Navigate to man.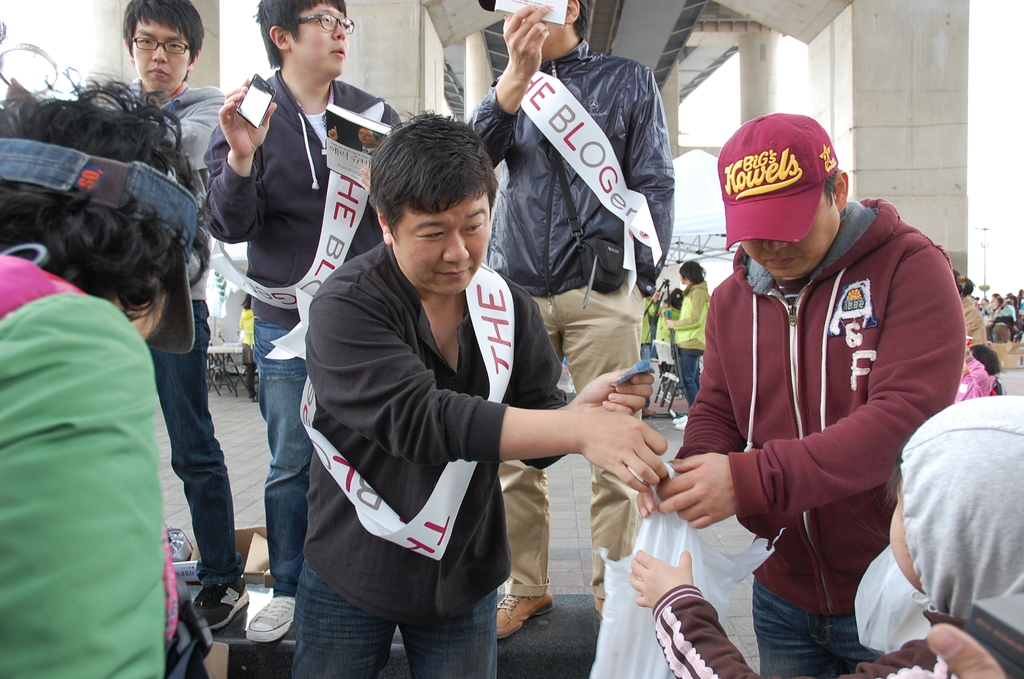
Navigation target: 664,101,970,675.
